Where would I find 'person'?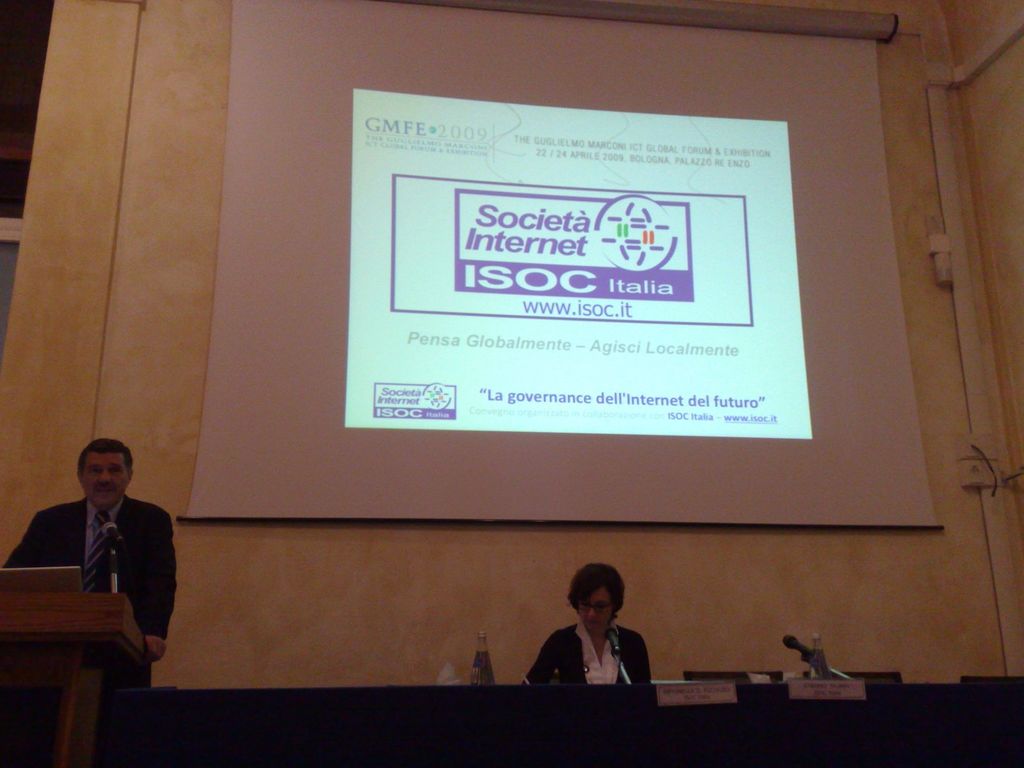
At <bbox>522, 569, 658, 710</bbox>.
